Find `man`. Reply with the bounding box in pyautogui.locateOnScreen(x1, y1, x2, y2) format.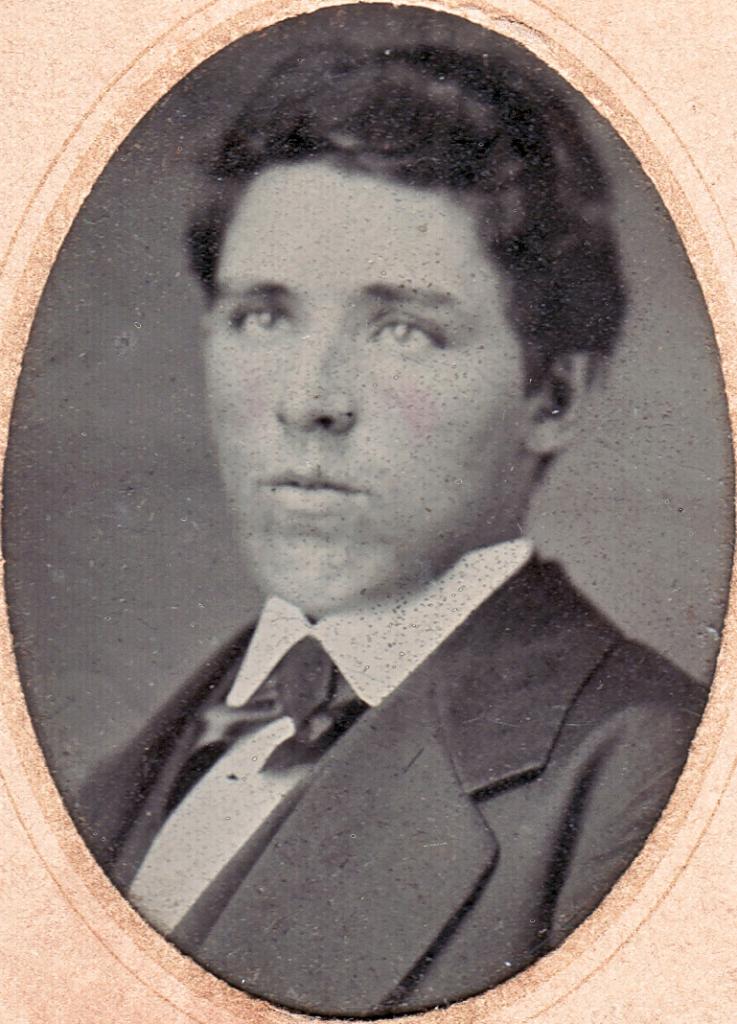
pyautogui.locateOnScreen(45, 37, 736, 989).
